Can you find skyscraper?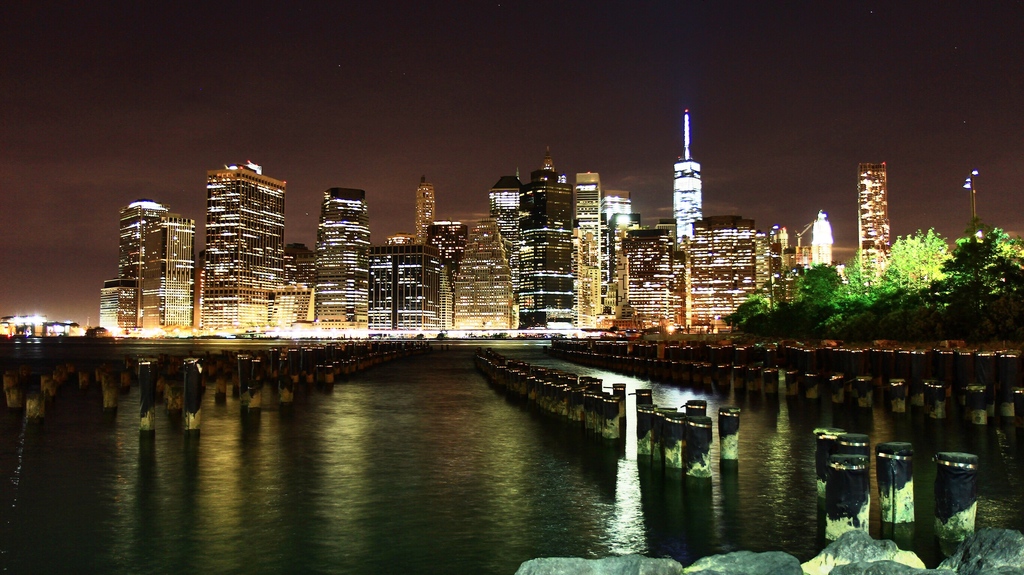
Yes, bounding box: bbox=[412, 176, 434, 245].
